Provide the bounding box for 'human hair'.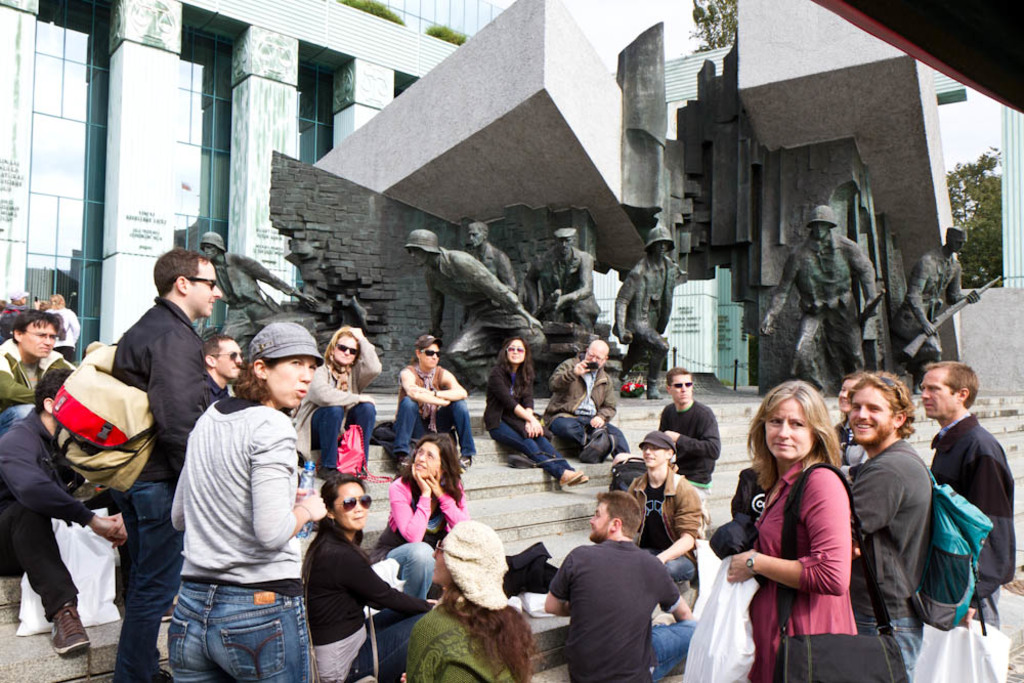
(412, 336, 437, 360).
